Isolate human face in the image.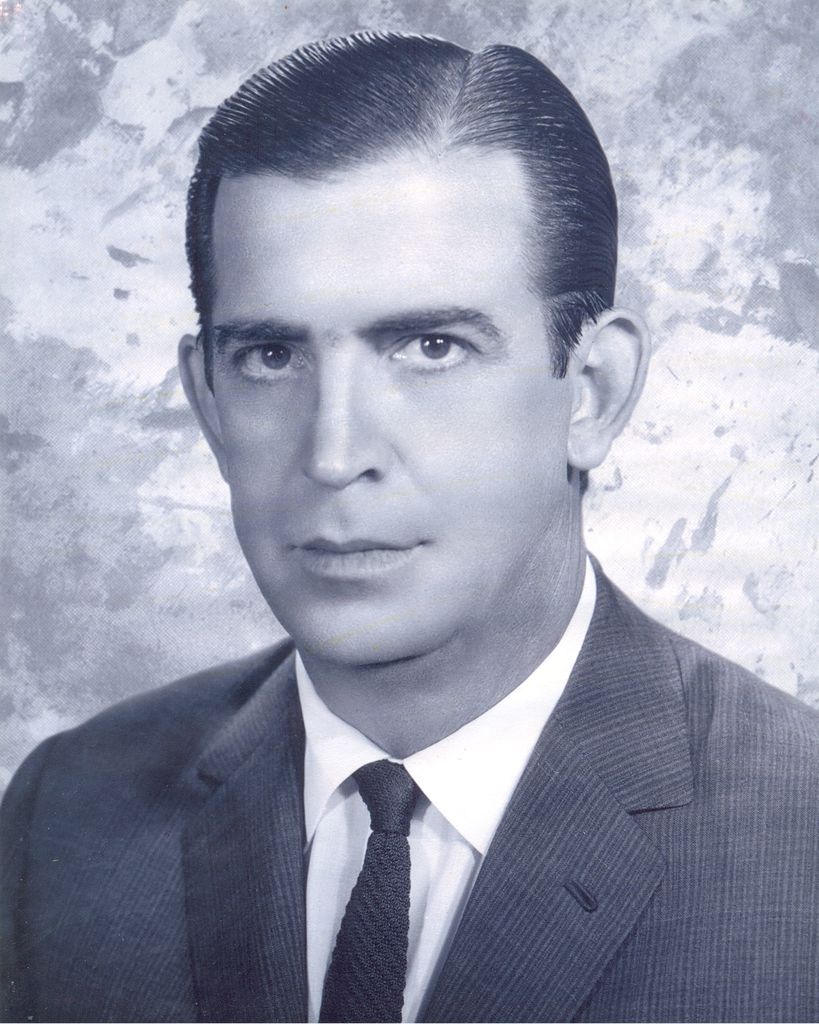
Isolated region: box(204, 168, 566, 672).
